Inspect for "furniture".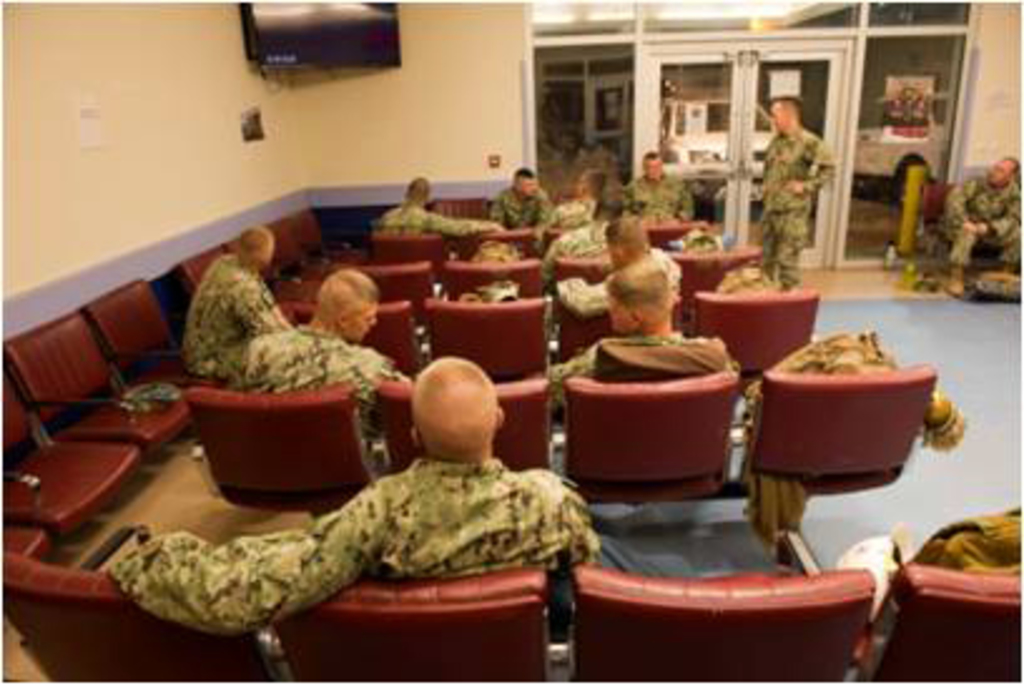
Inspection: pyautogui.locateOnScreen(919, 181, 1004, 268).
